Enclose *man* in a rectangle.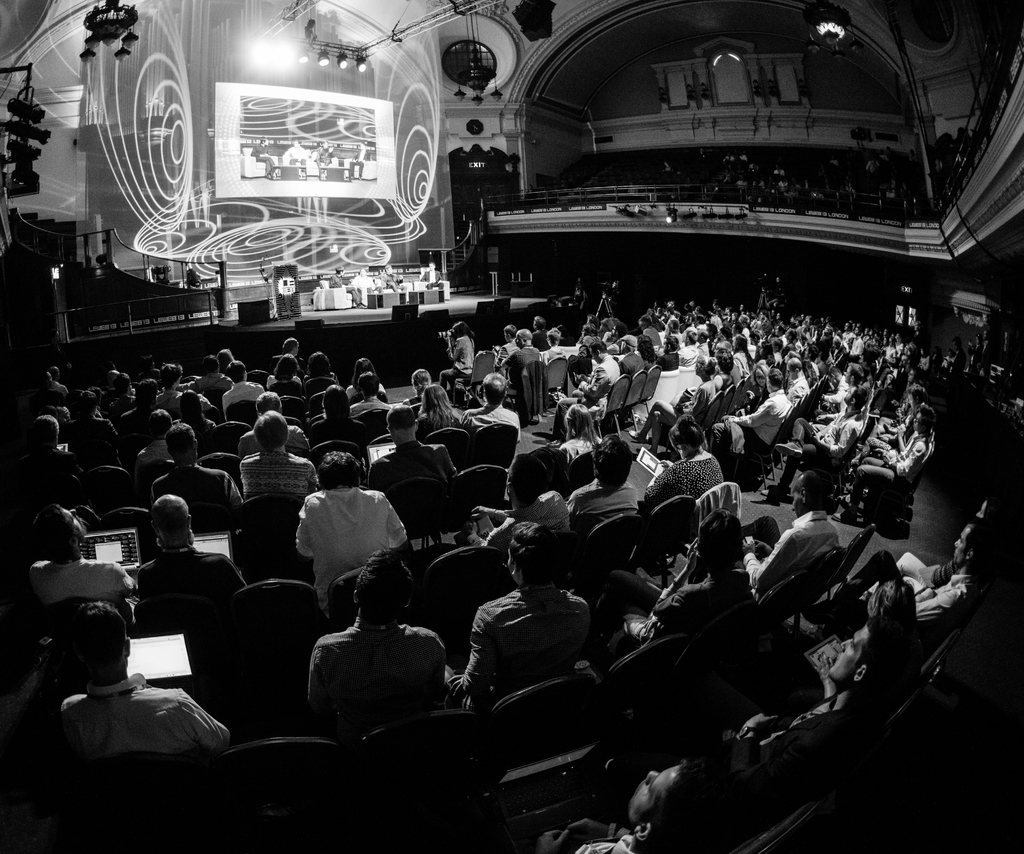
select_region(290, 136, 308, 176).
